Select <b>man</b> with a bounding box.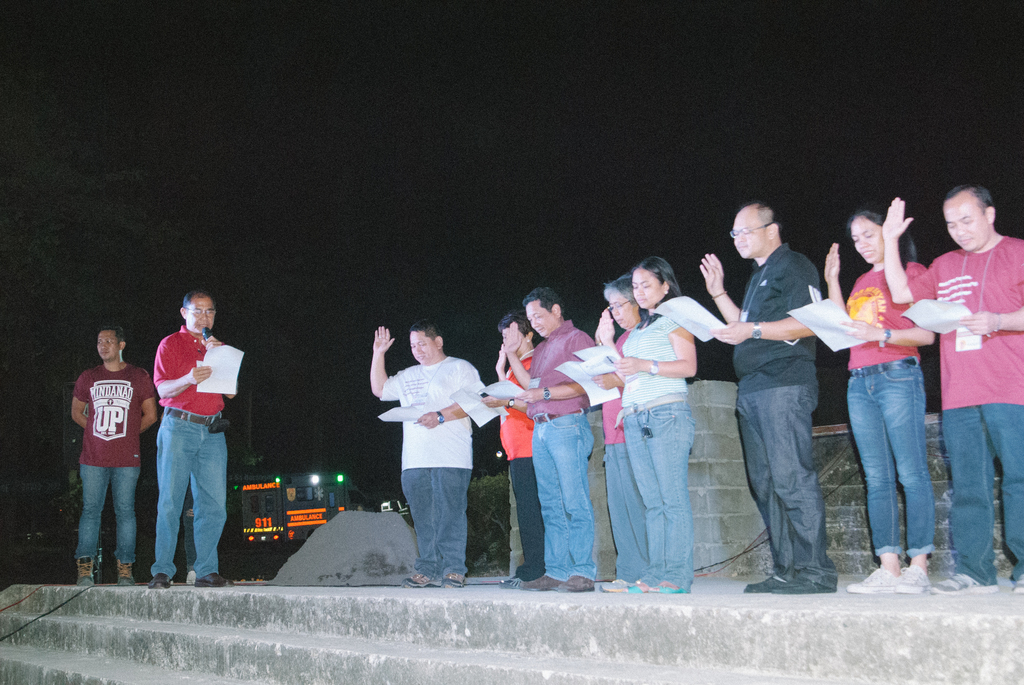
486:315:548:581.
